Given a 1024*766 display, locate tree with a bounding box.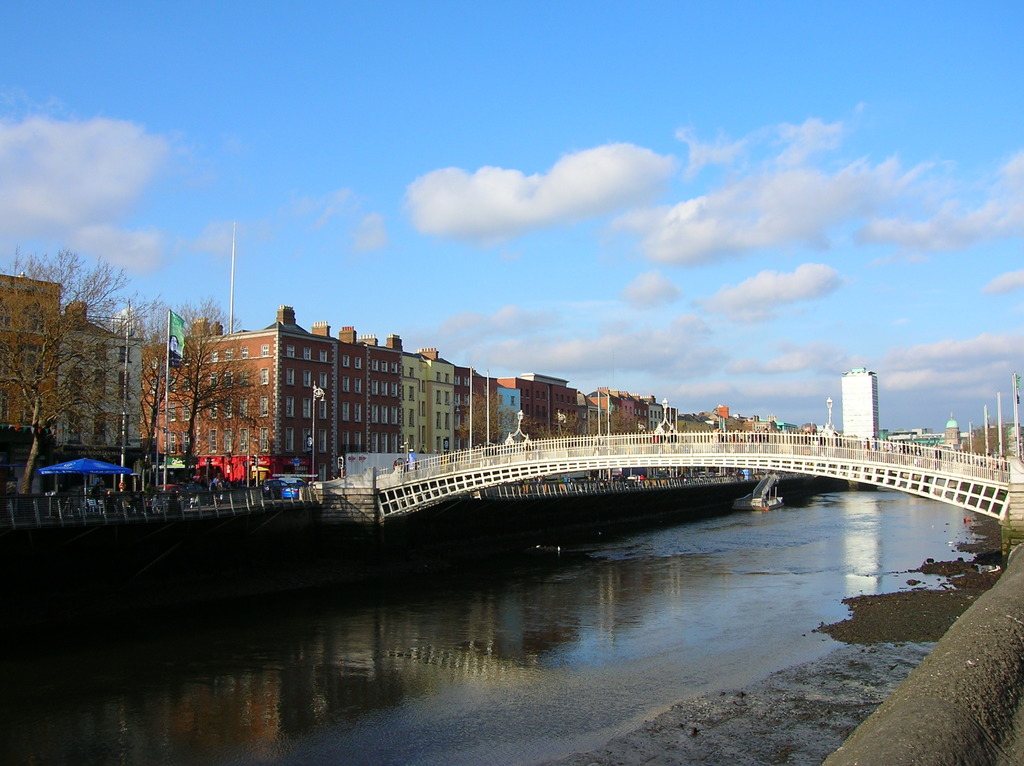
Located: [left=8, top=250, right=145, bottom=461].
